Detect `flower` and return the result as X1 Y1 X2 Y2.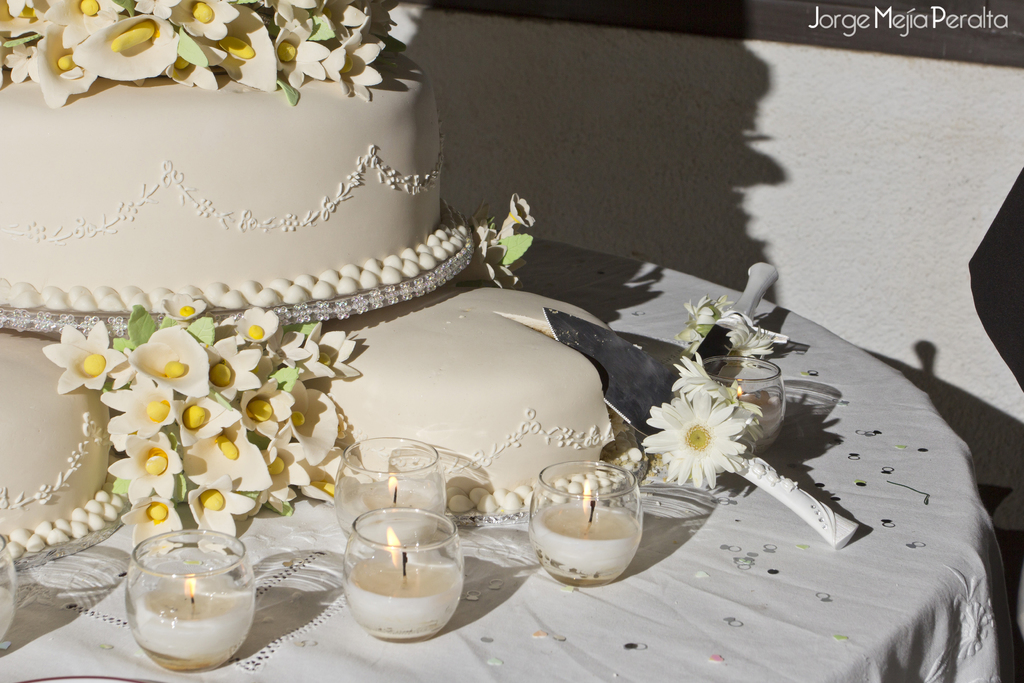
155 289 205 320.
